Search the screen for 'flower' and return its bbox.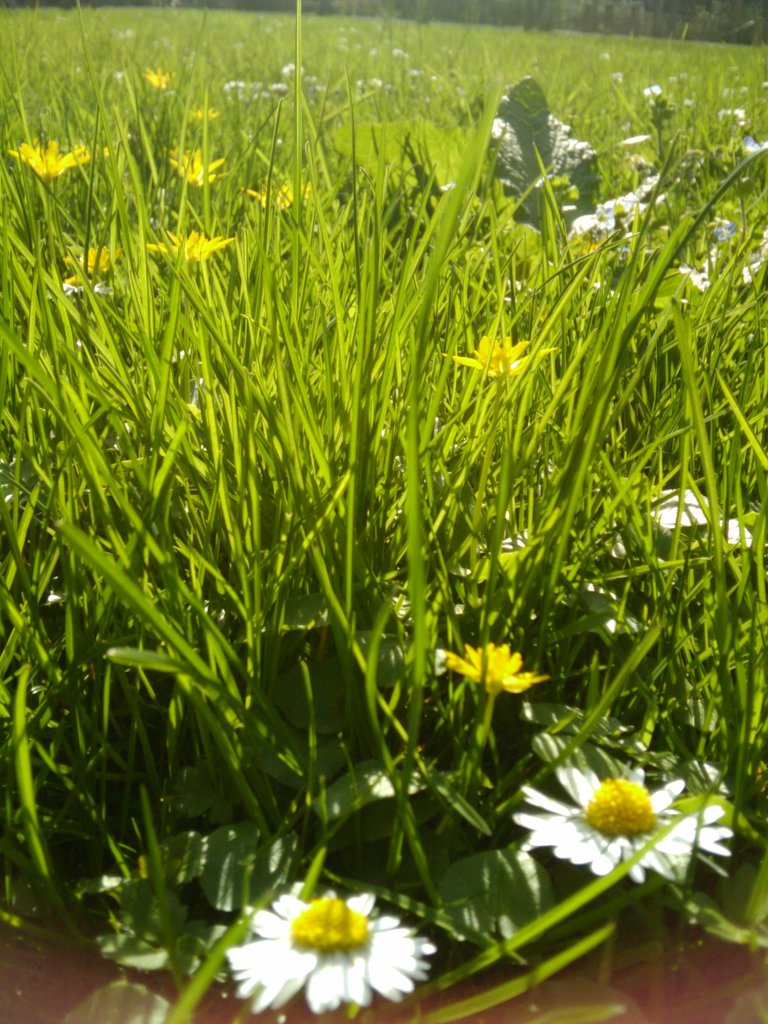
Found: x1=726 y1=515 x2=756 y2=555.
